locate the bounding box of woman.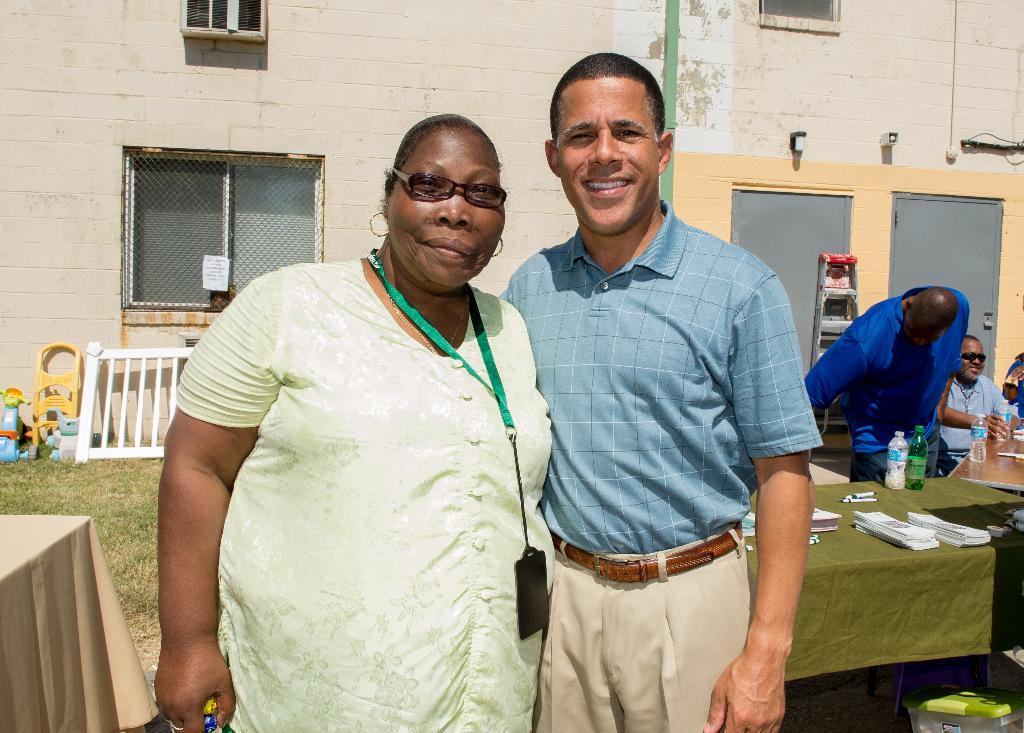
Bounding box: bbox(151, 113, 552, 732).
